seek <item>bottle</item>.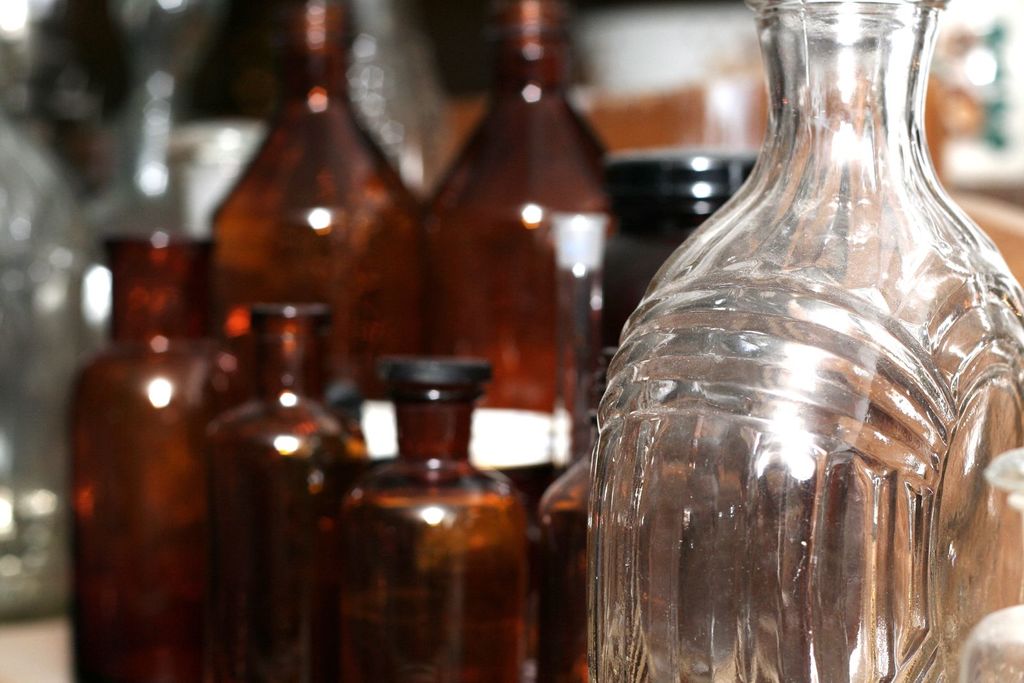
[x1=208, y1=0, x2=423, y2=411].
